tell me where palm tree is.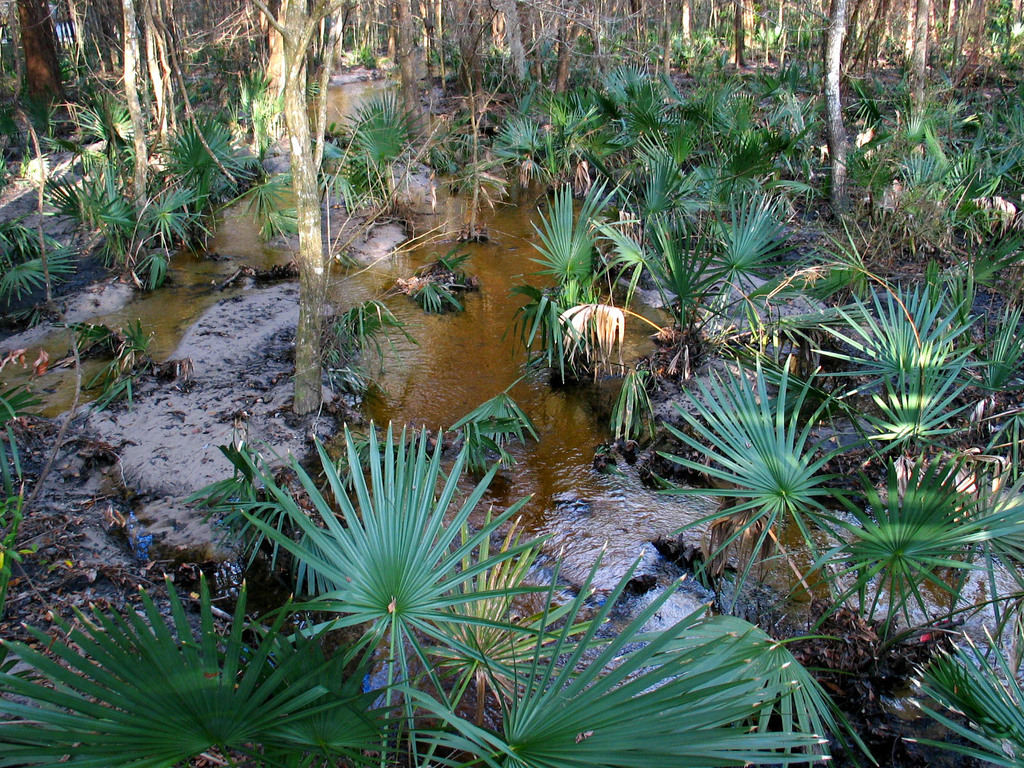
palm tree is at region(650, 369, 808, 508).
